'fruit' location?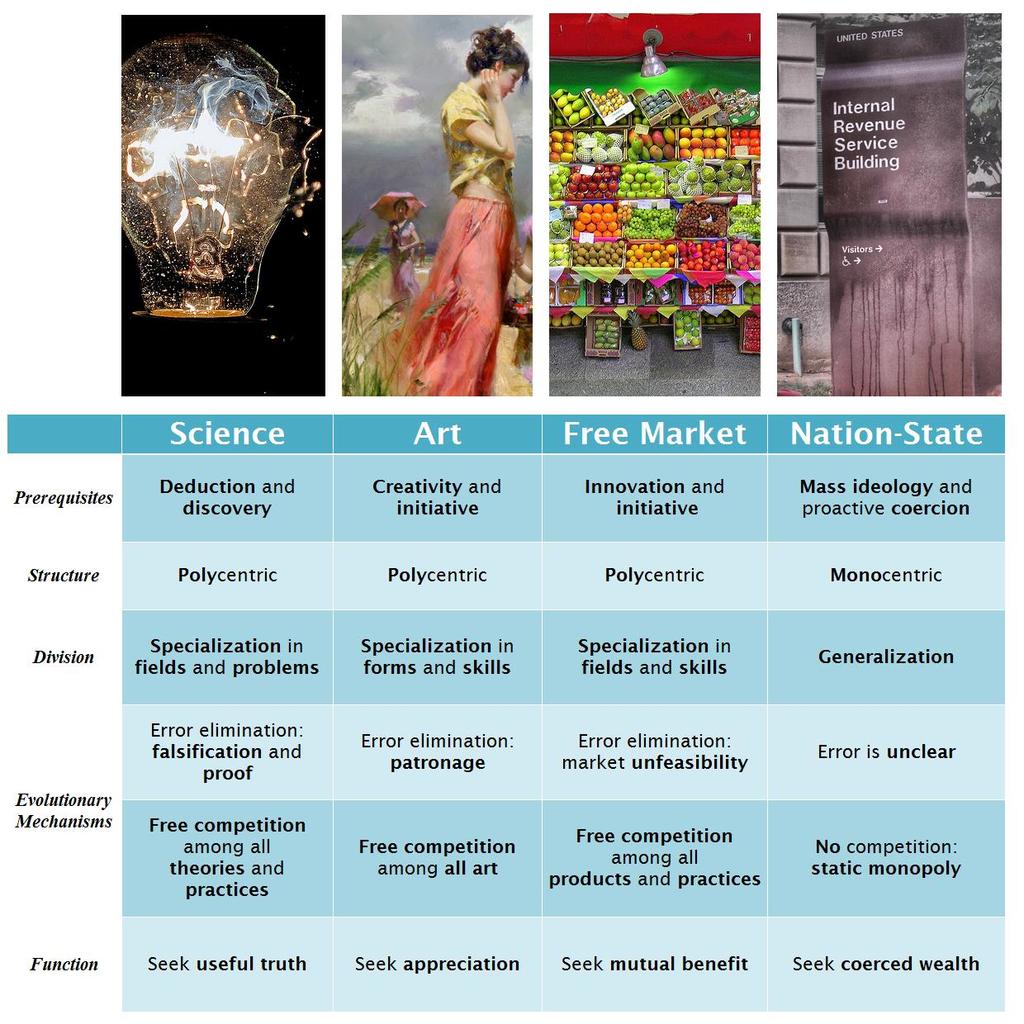
677:200:740:240
